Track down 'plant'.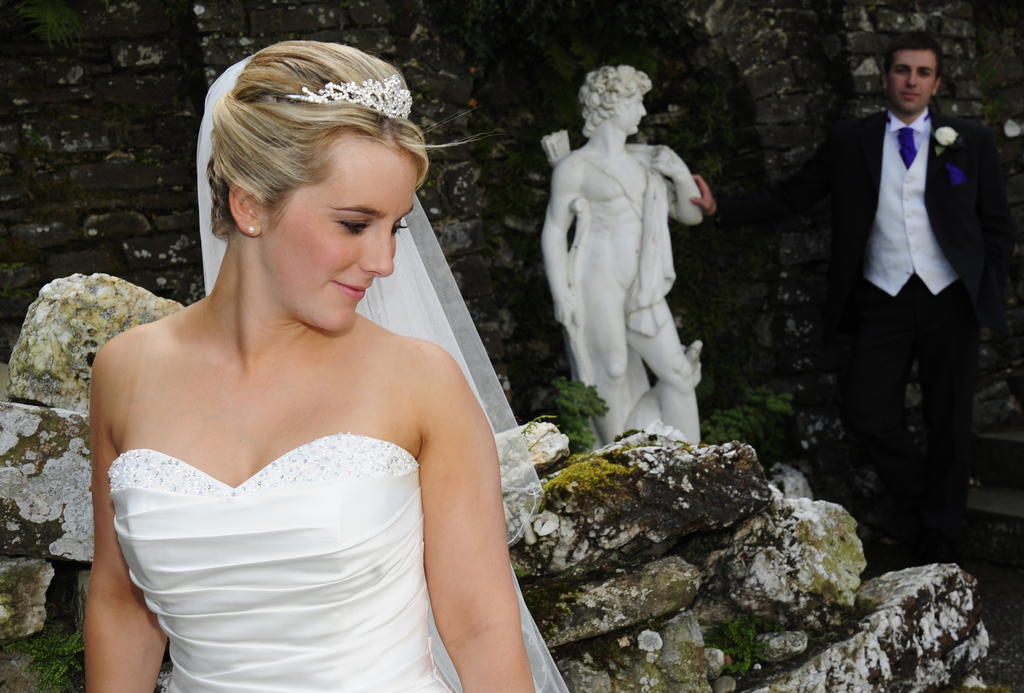
Tracked to 541,346,609,465.
